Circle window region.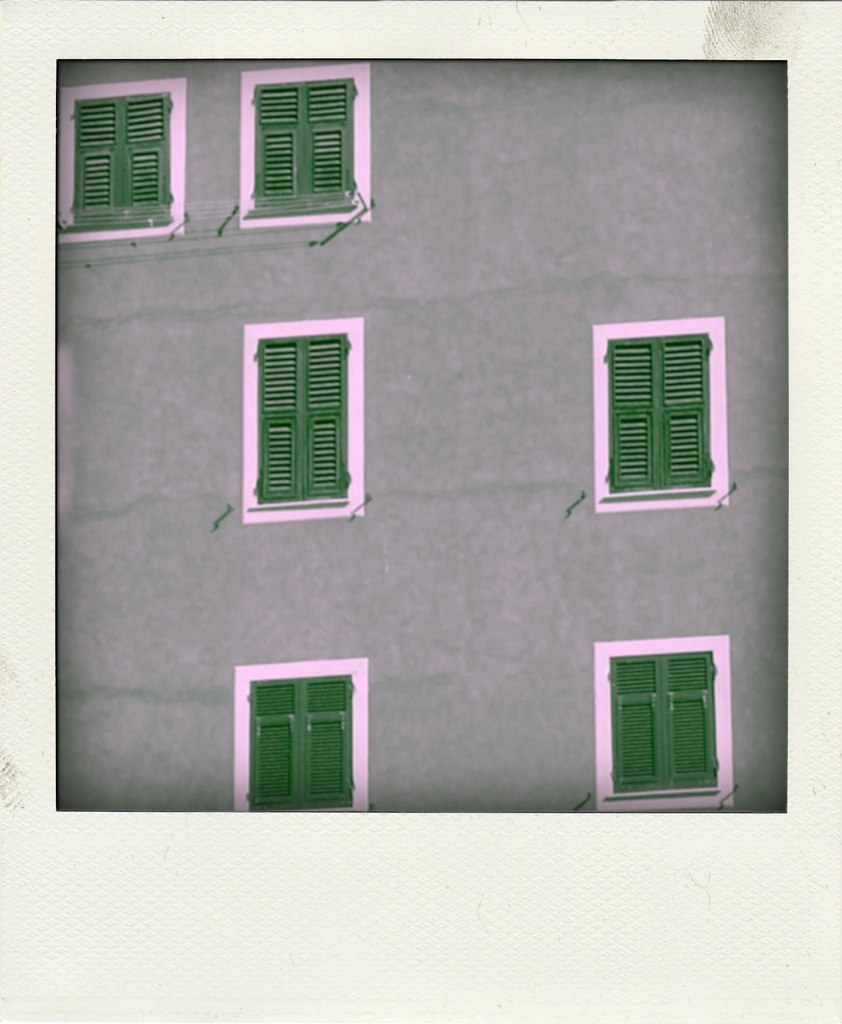
Region: 66 89 176 224.
